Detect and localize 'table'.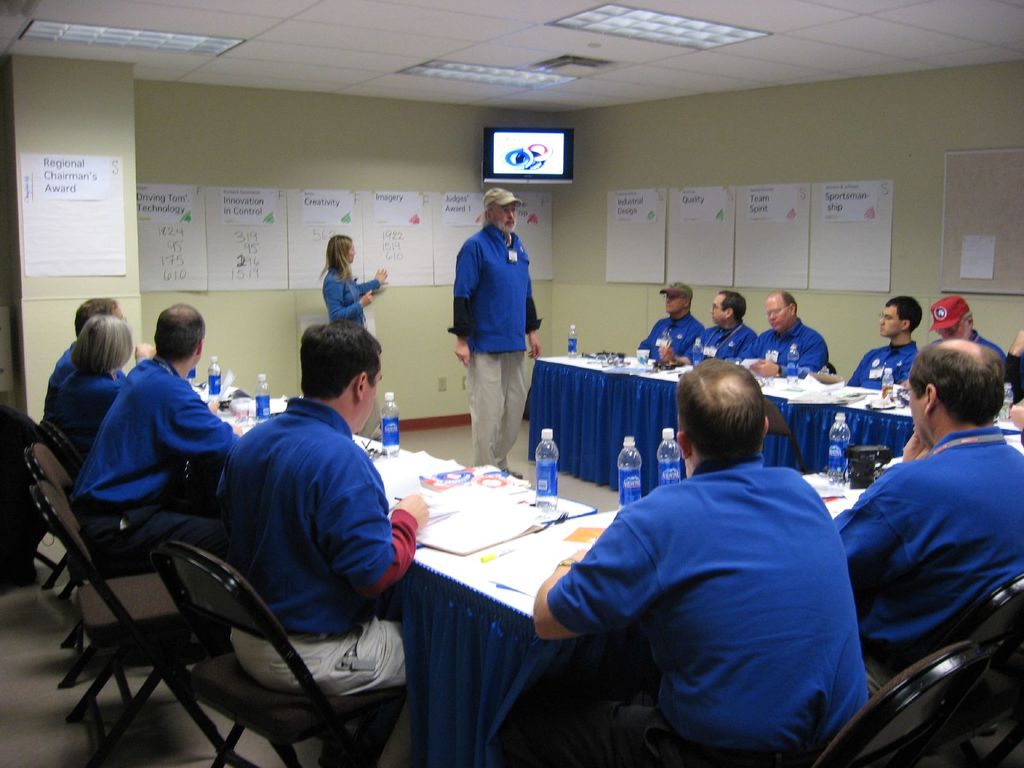
Localized at 369,449,630,676.
